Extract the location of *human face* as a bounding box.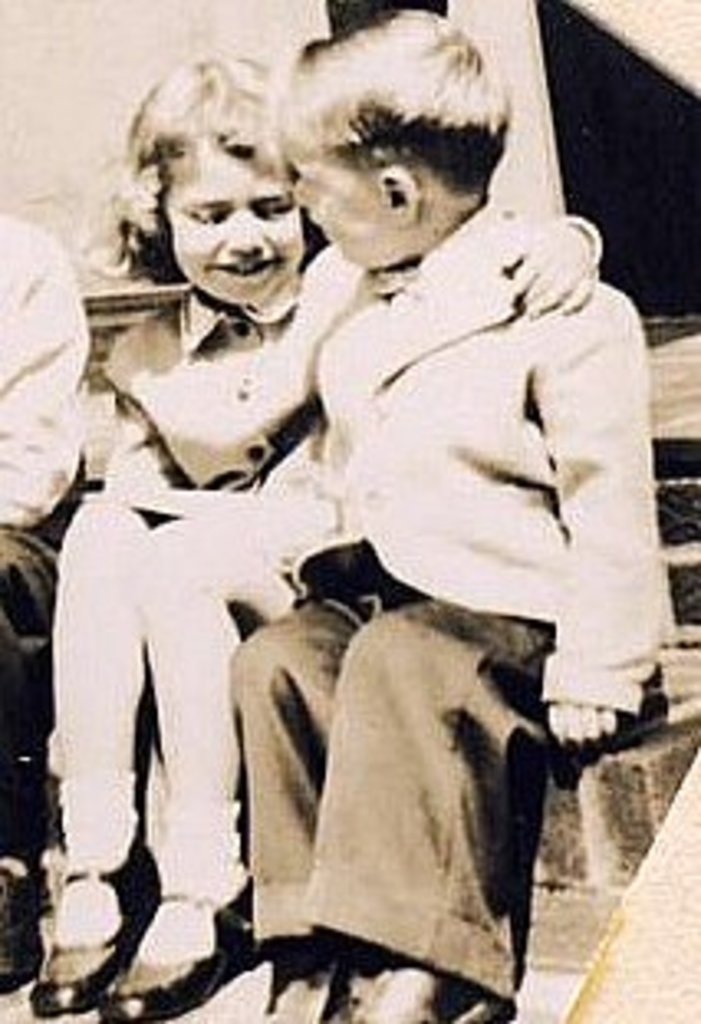
Rect(161, 142, 303, 313).
